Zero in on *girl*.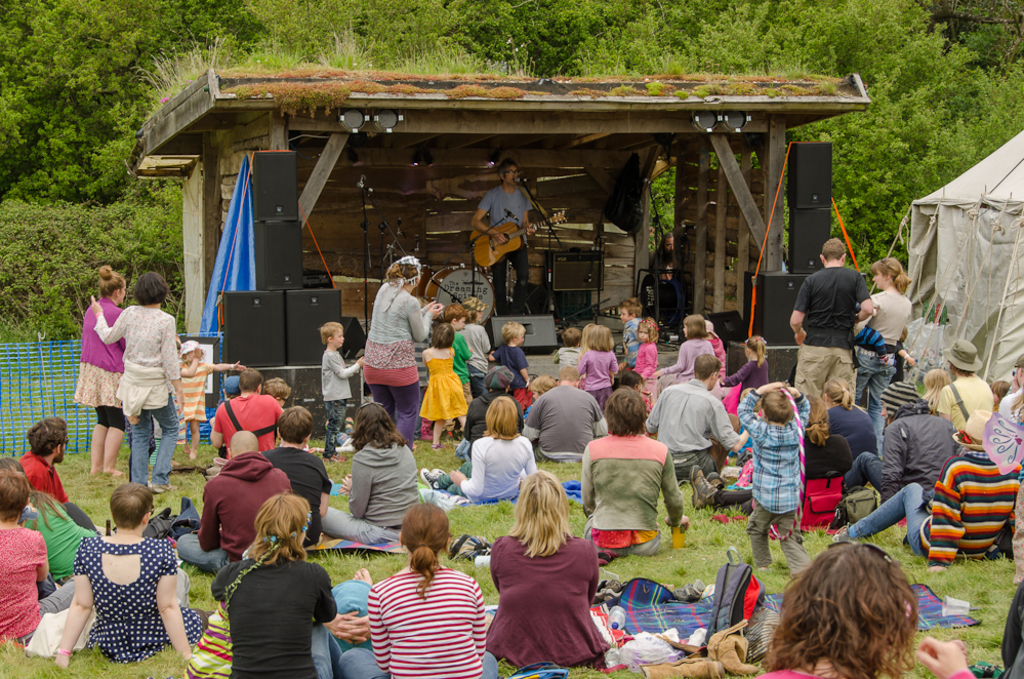
Zeroed in: (x1=851, y1=251, x2=914, y2=426).
